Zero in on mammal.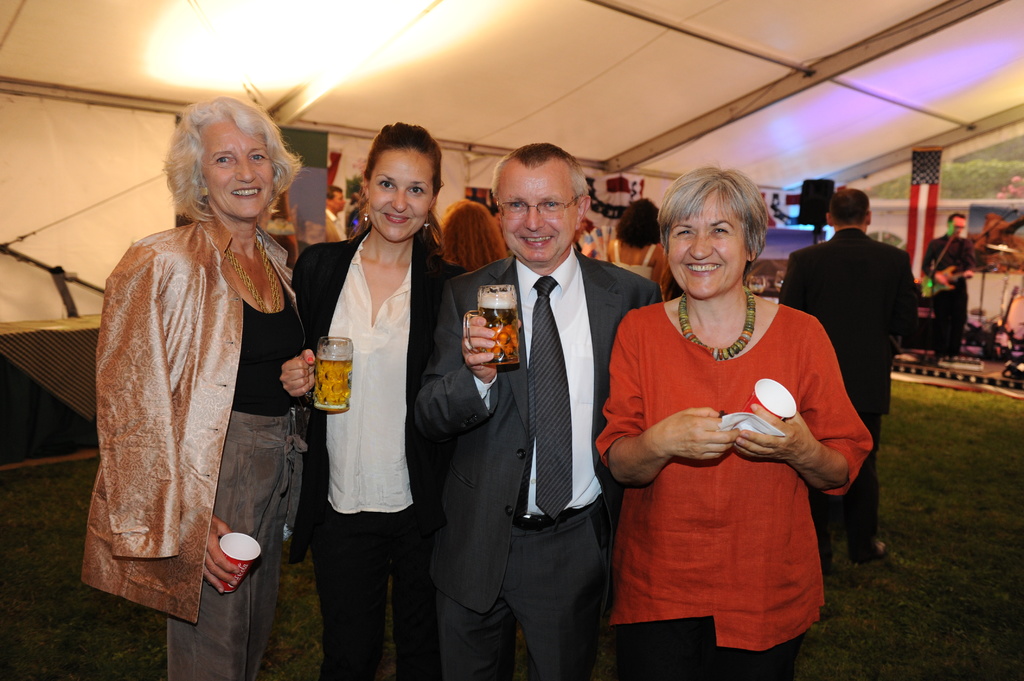
Zeroed in: [left=321, top=181, right=351, bottom=240].
